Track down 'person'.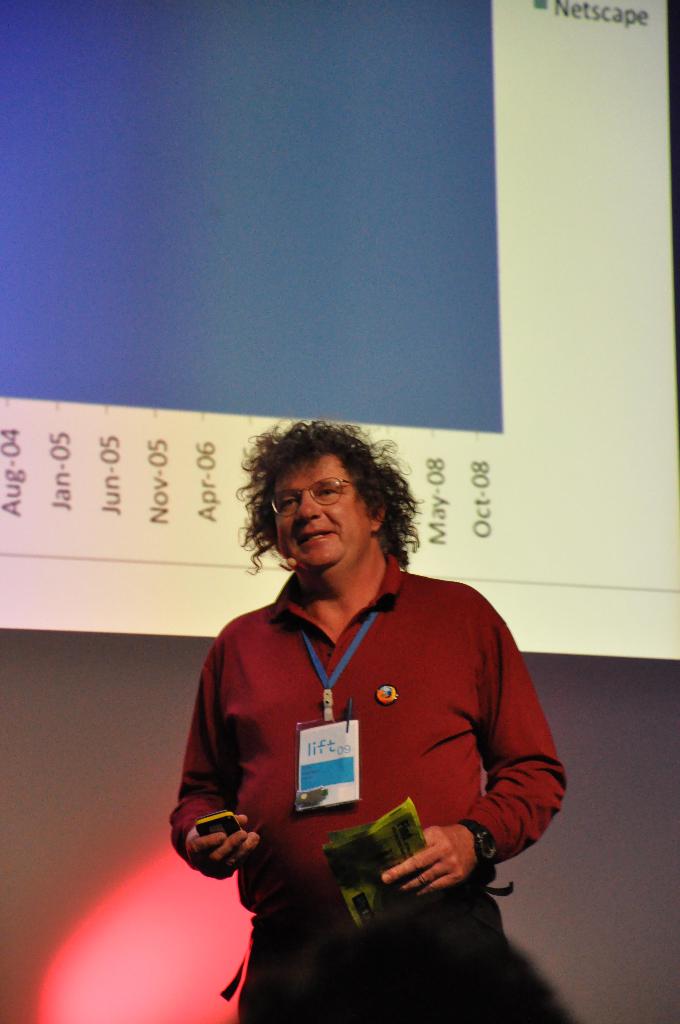
Tracked to bbox=(161, 417, 588, 1023).
